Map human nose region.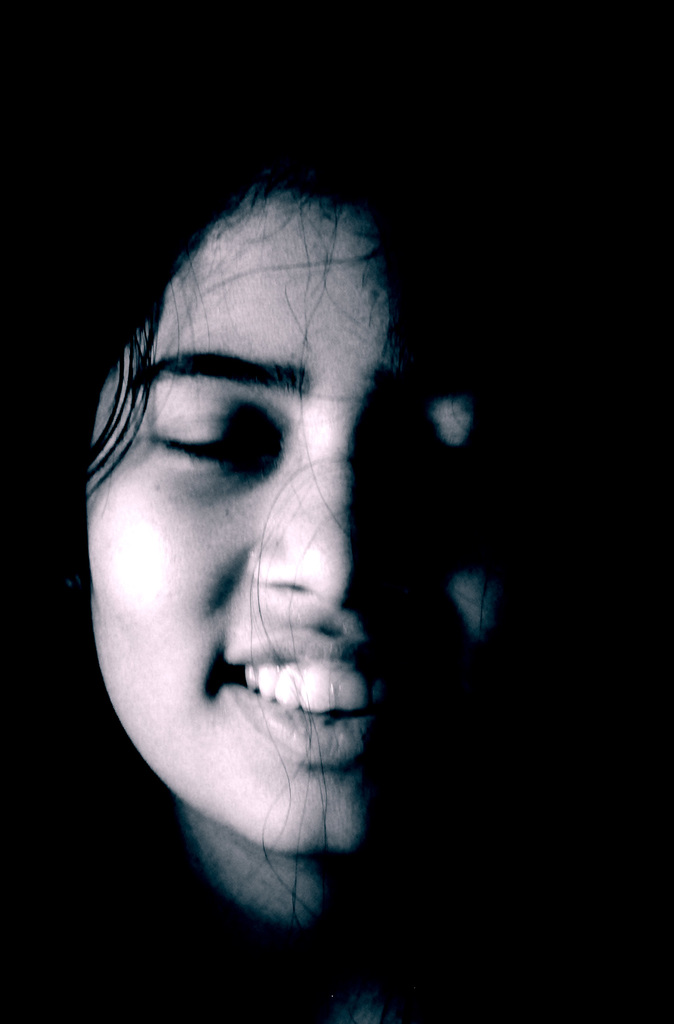
Mapped to rect(251, 449, 416, 610).
